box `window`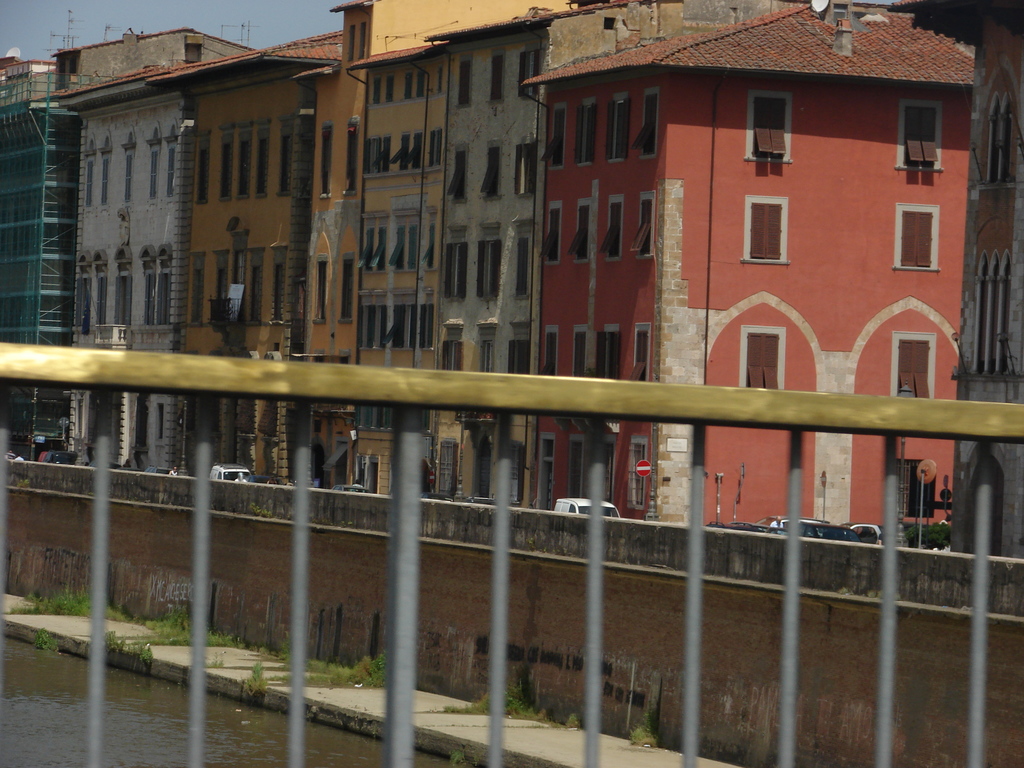
l=480, t=149, r=501, b=193
